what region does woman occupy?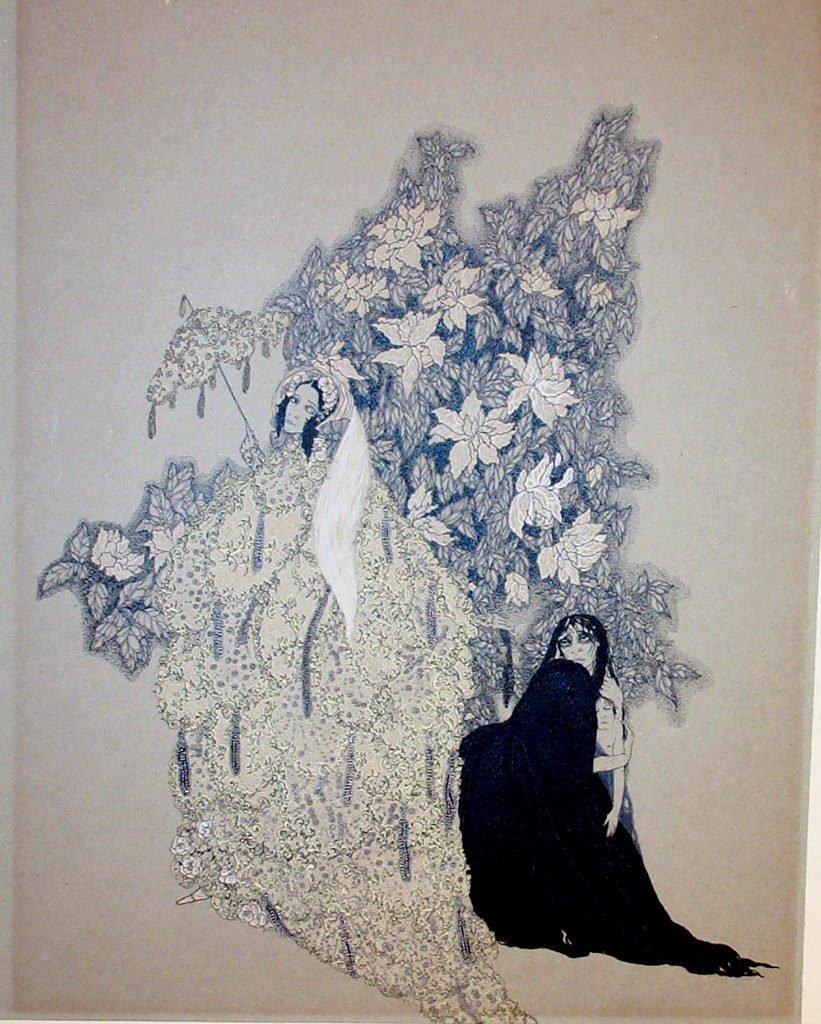
180 354 389 644.
